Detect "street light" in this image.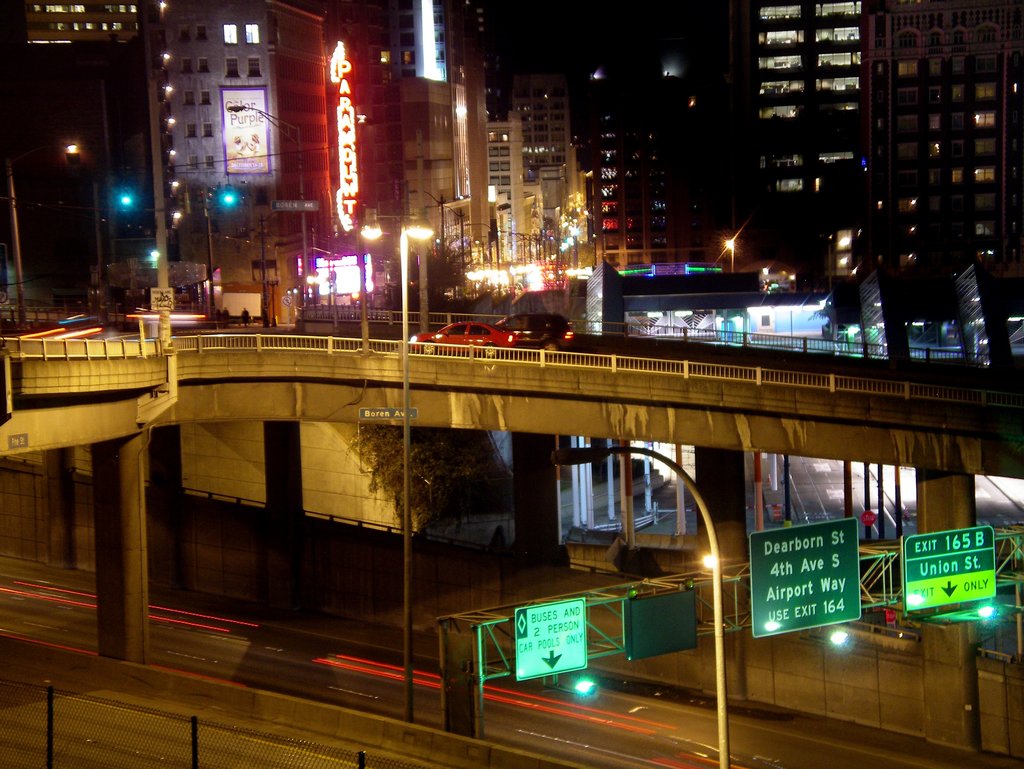
Detection: box=[721, 237, 740, 276].
